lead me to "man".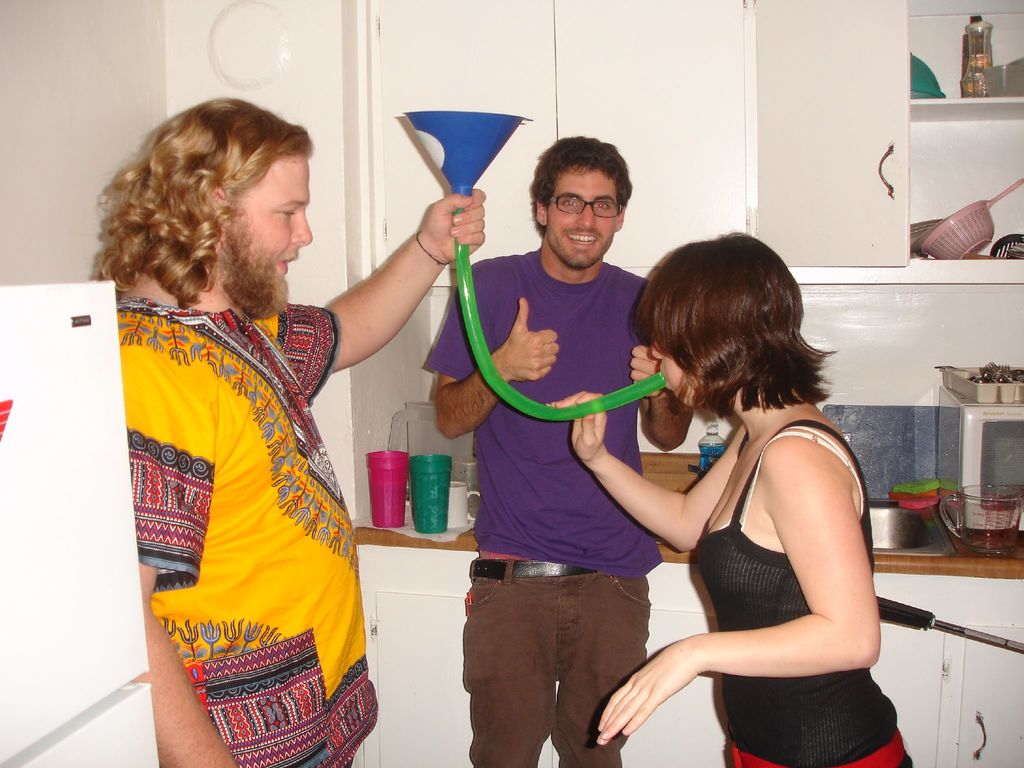
Lead to 90 97 486 767.
